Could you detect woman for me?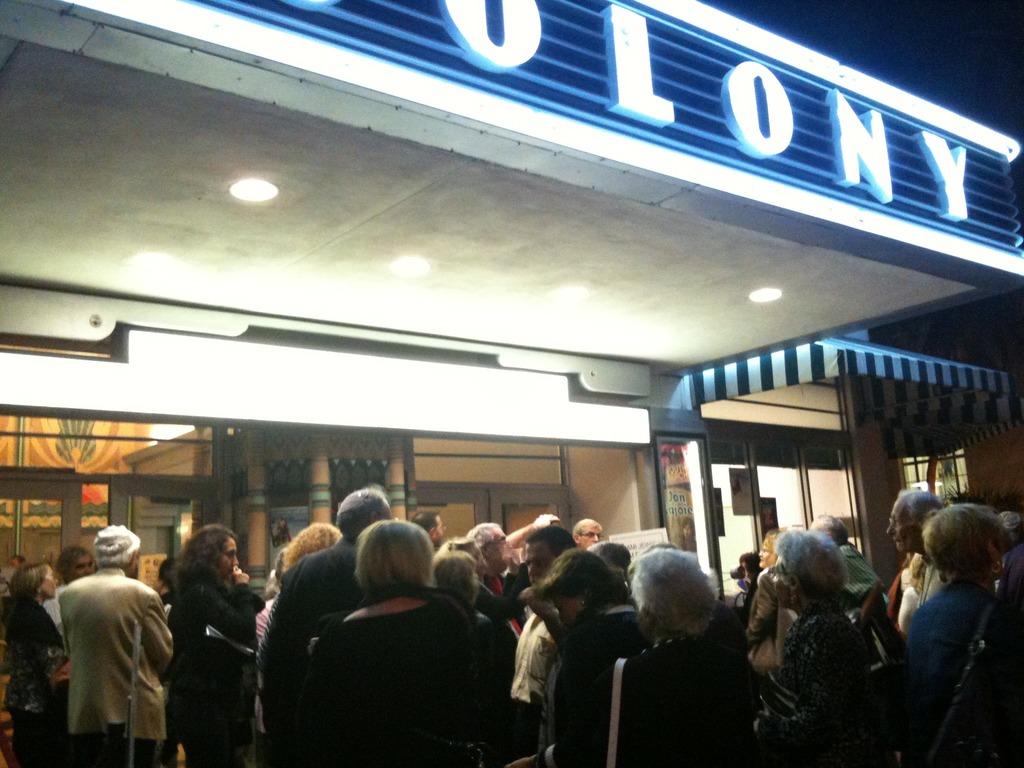
Detection result: bbox=(505, 546, 653, 767).
